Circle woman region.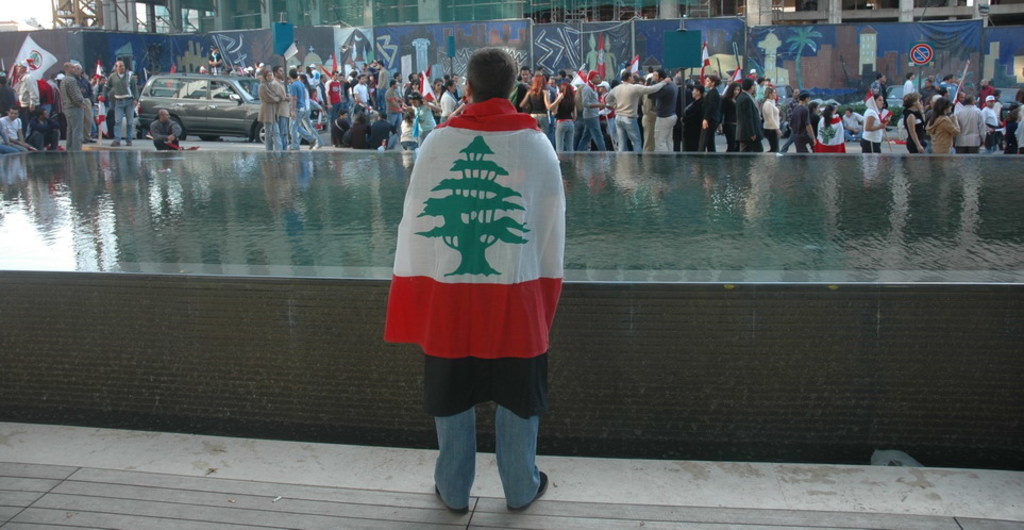
Region: crop(407, 89, 442, 150).
